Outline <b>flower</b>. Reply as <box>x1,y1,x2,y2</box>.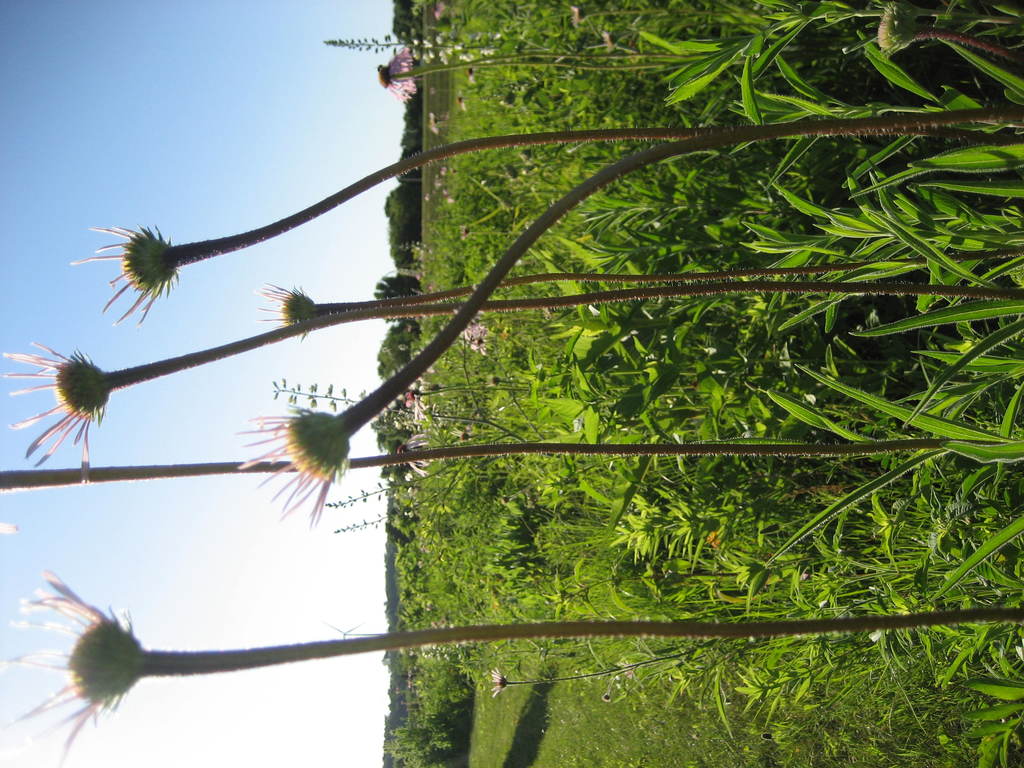
<box>0,566,144,767</box>.
